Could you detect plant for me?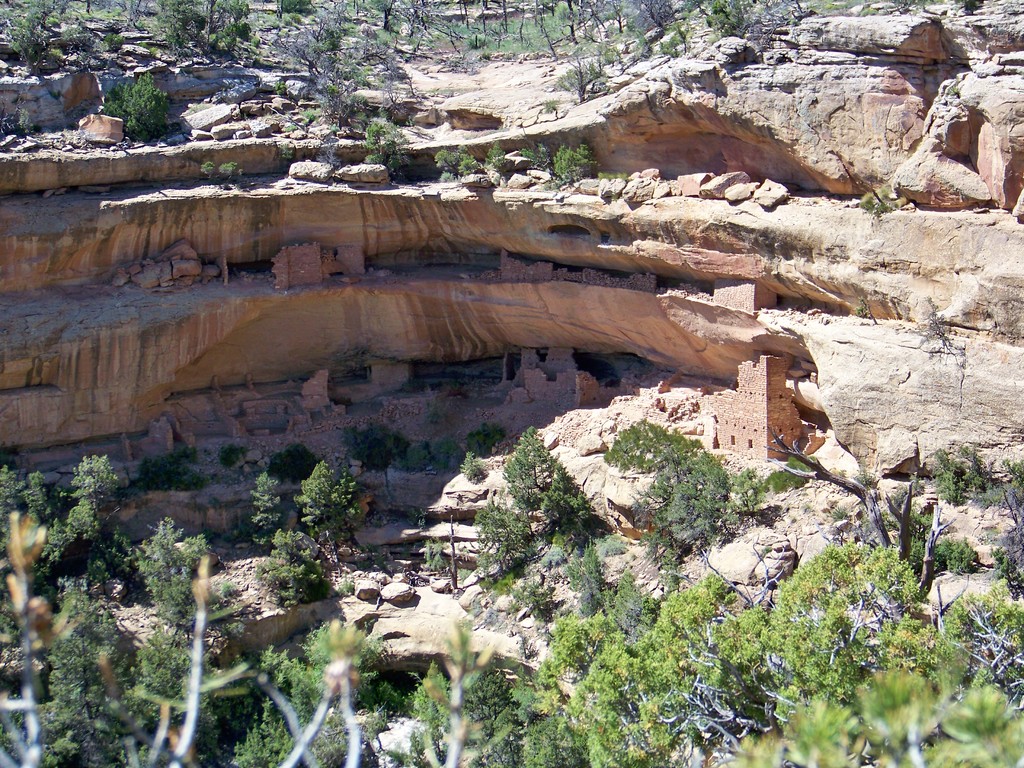
Detection result: [x1=368, y1=120, x2=413, y2=179].
